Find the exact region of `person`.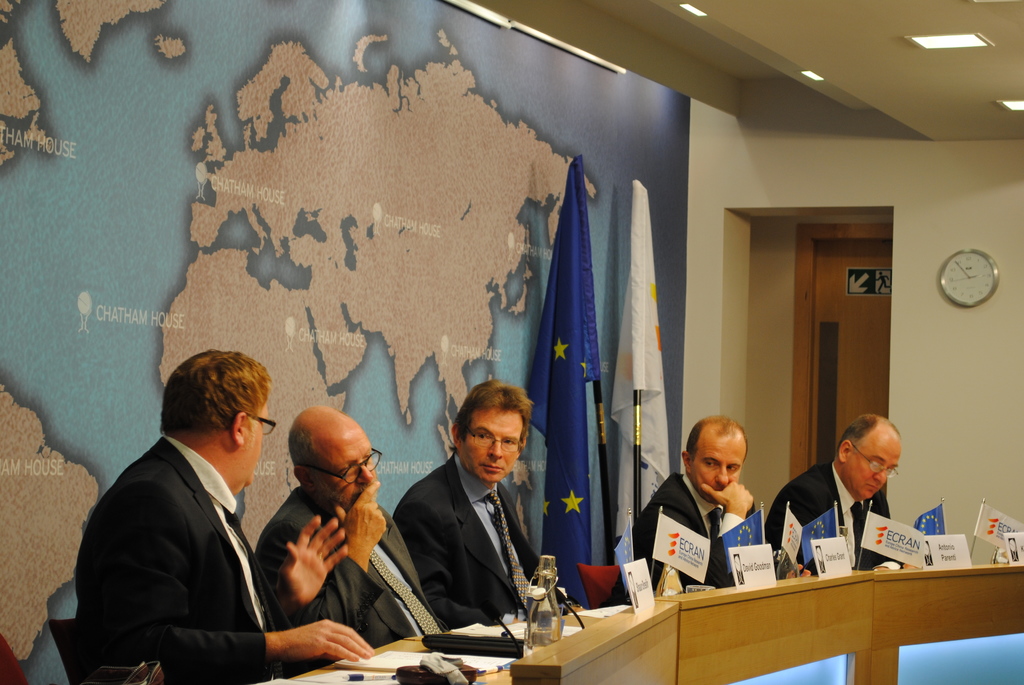
Exact region: (744,428,918,584).
